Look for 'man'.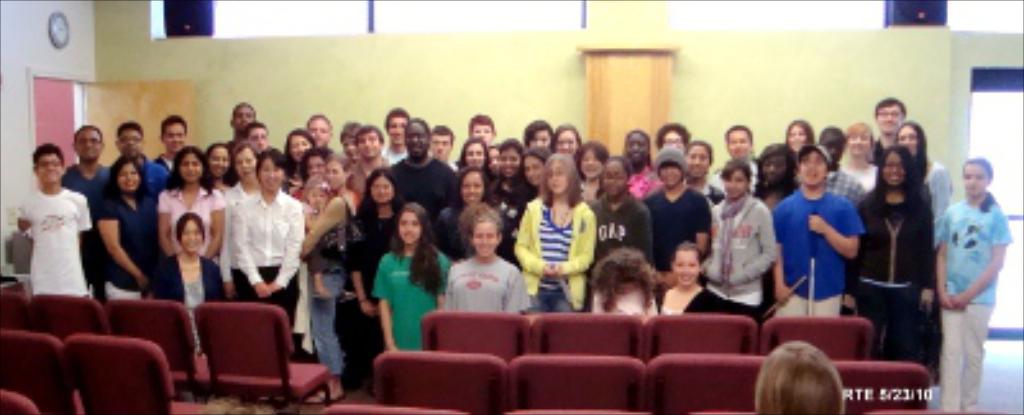
Found: bbox=[796, 123, 870, 205].
